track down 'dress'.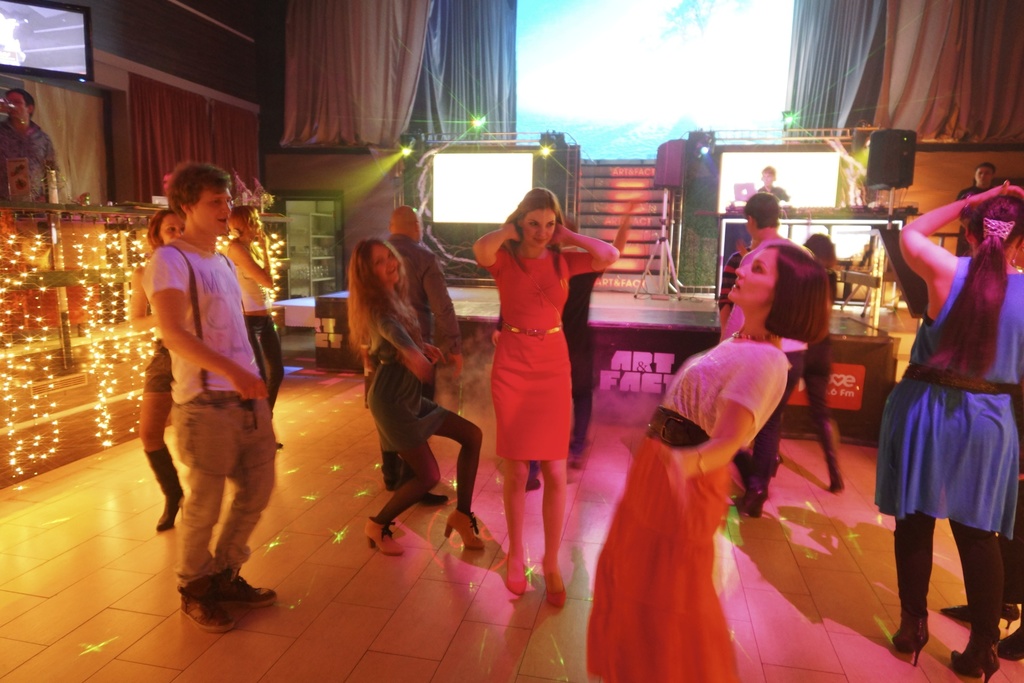
Tracked to pyautogui.locateOnScreen(473, 234, 587, 479).
